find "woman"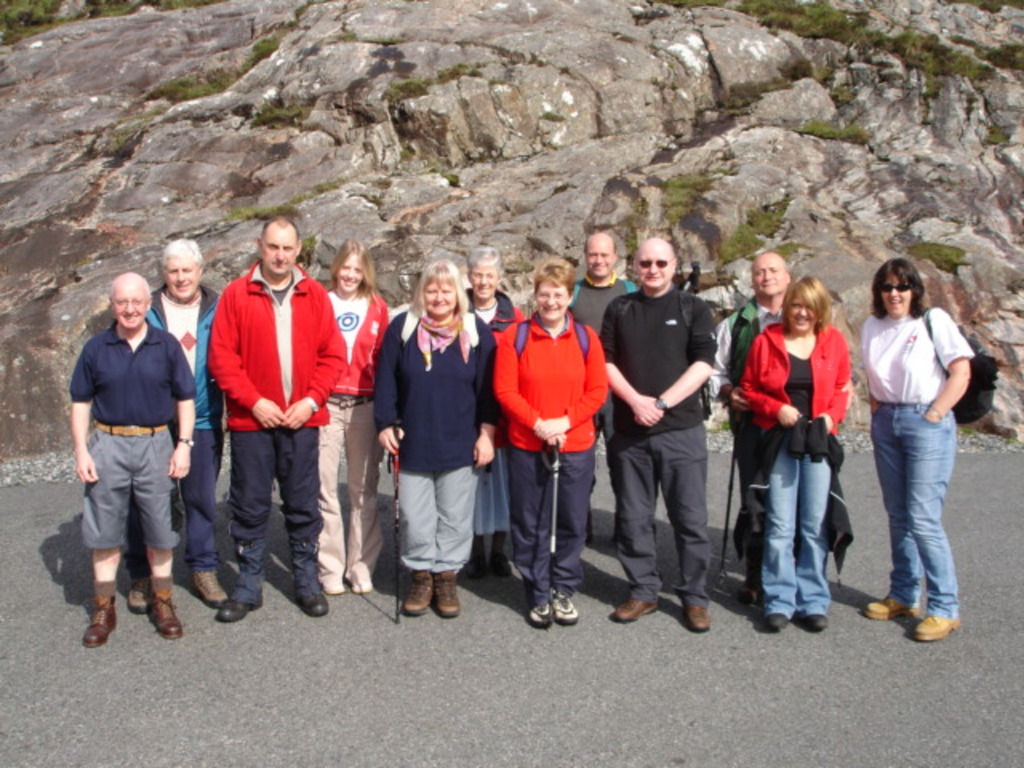
<bbox>496, 256, 613, 634</bbox>
